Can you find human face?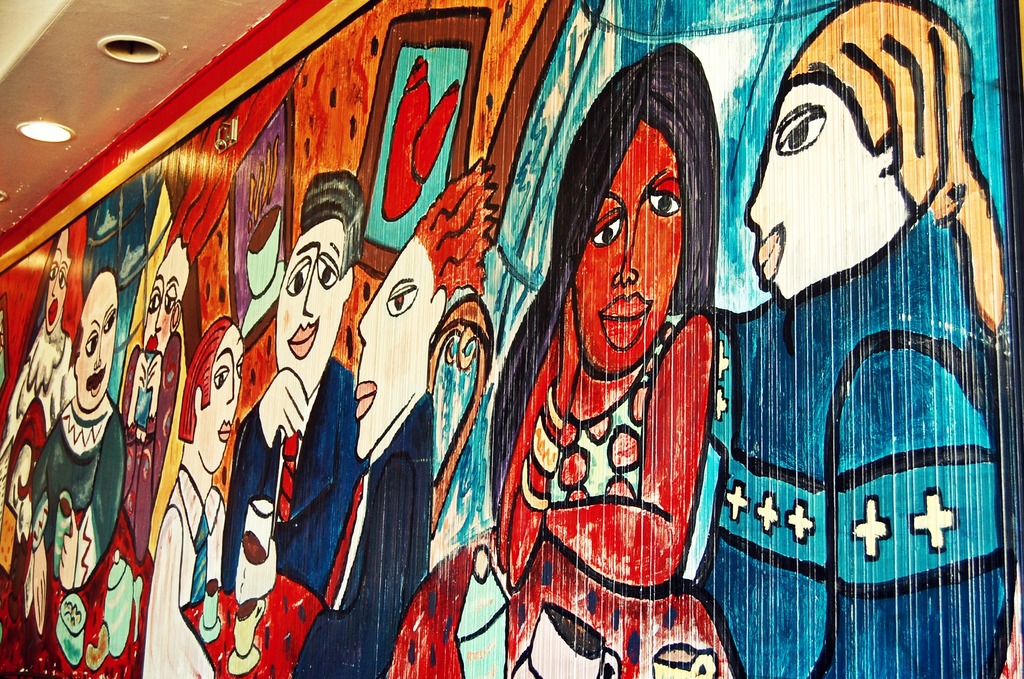
Yes, bounding box: <box>566,115,681,373</box>.
